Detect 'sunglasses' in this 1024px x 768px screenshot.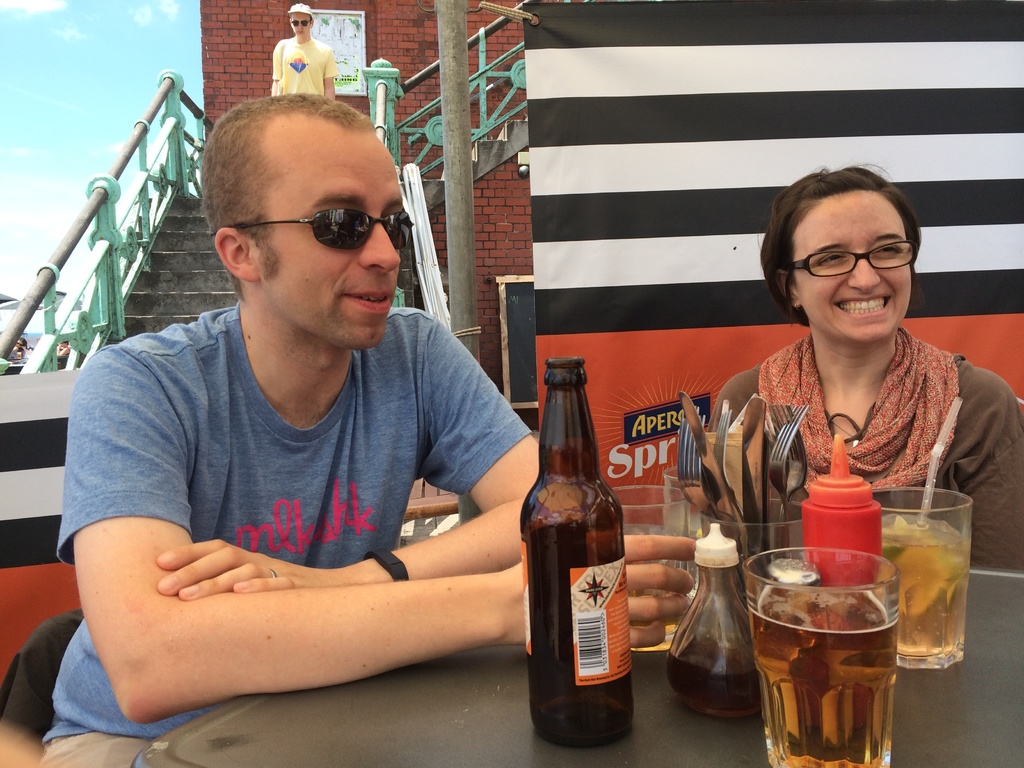
Detection: Rect(291, 20, 312, 27).
